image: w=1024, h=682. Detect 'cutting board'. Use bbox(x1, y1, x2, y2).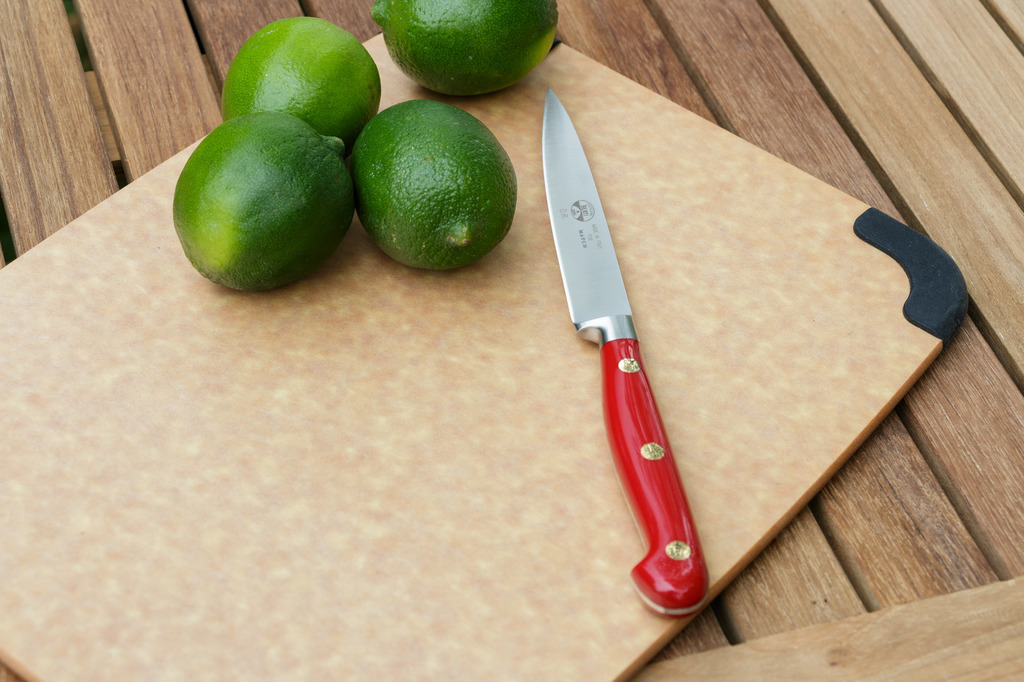
bbox(637, 564, 1023, 681).
